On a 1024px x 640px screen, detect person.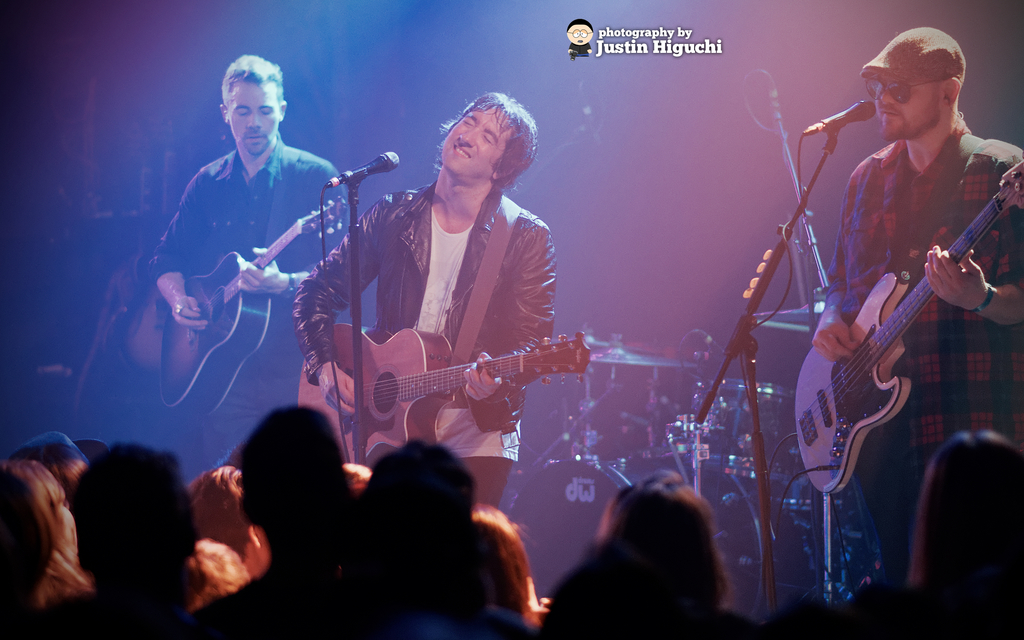
crop(349, 447, 540, 639).
